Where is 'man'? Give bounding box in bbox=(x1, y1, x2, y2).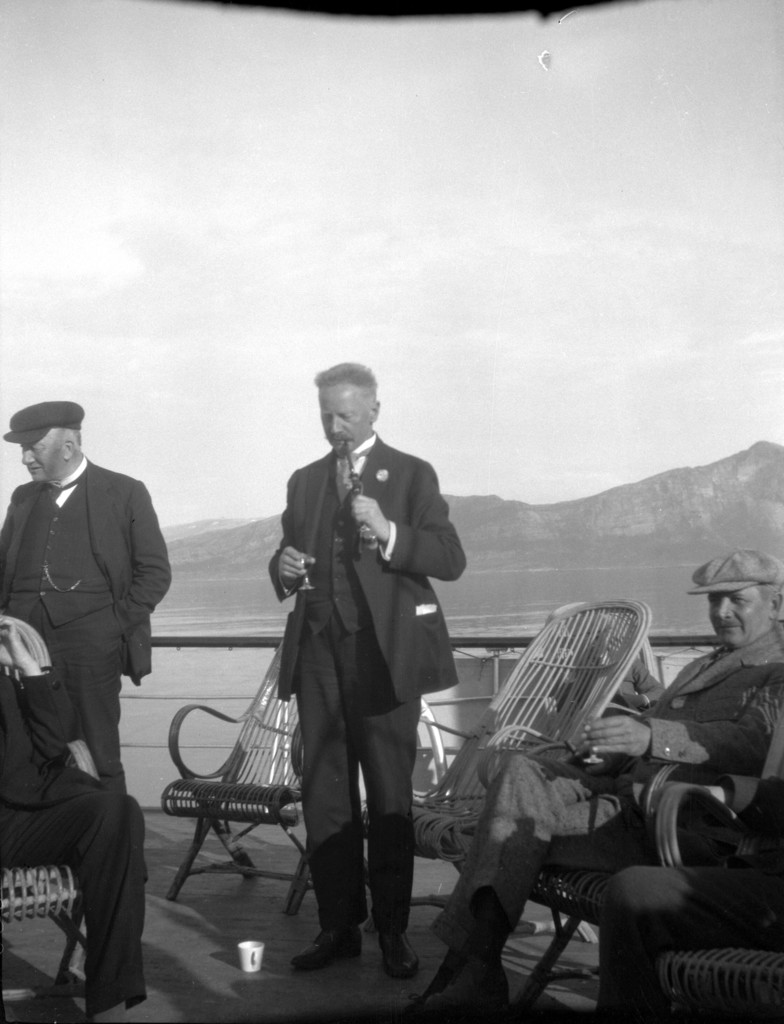
bbox=(0, 399, 177, 890).
